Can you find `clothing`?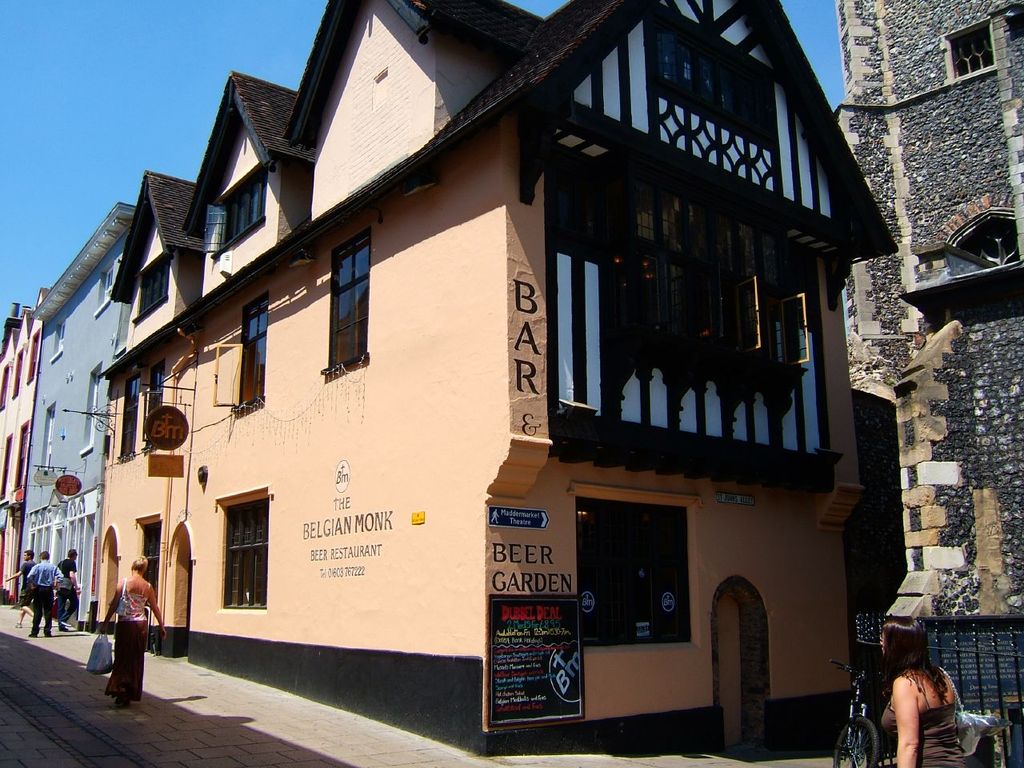
Yes, bounding box: left=105, top=578, right=153, bottom=702.
